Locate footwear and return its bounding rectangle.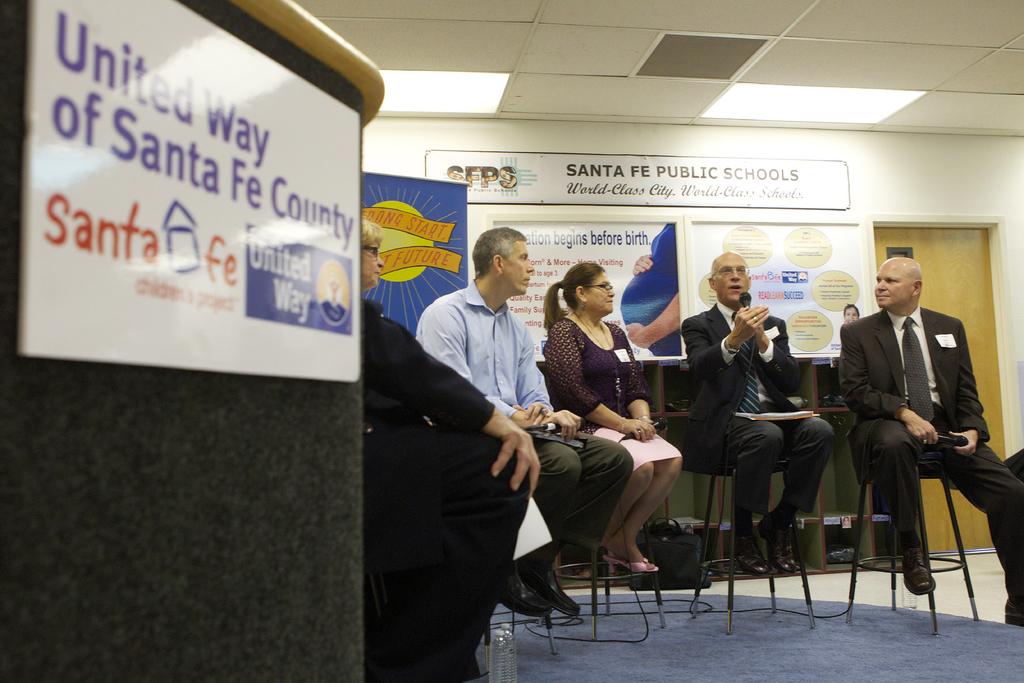
733/533/767/577.
